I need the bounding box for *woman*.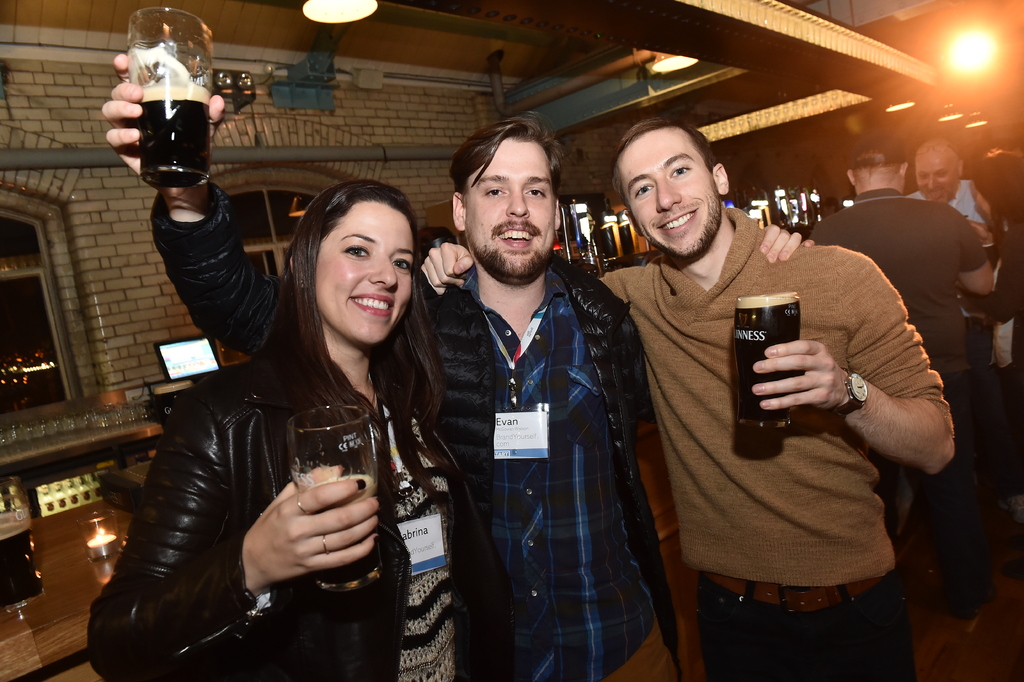
Here it is: (left=115, top=138, right=493, bottom=658).
